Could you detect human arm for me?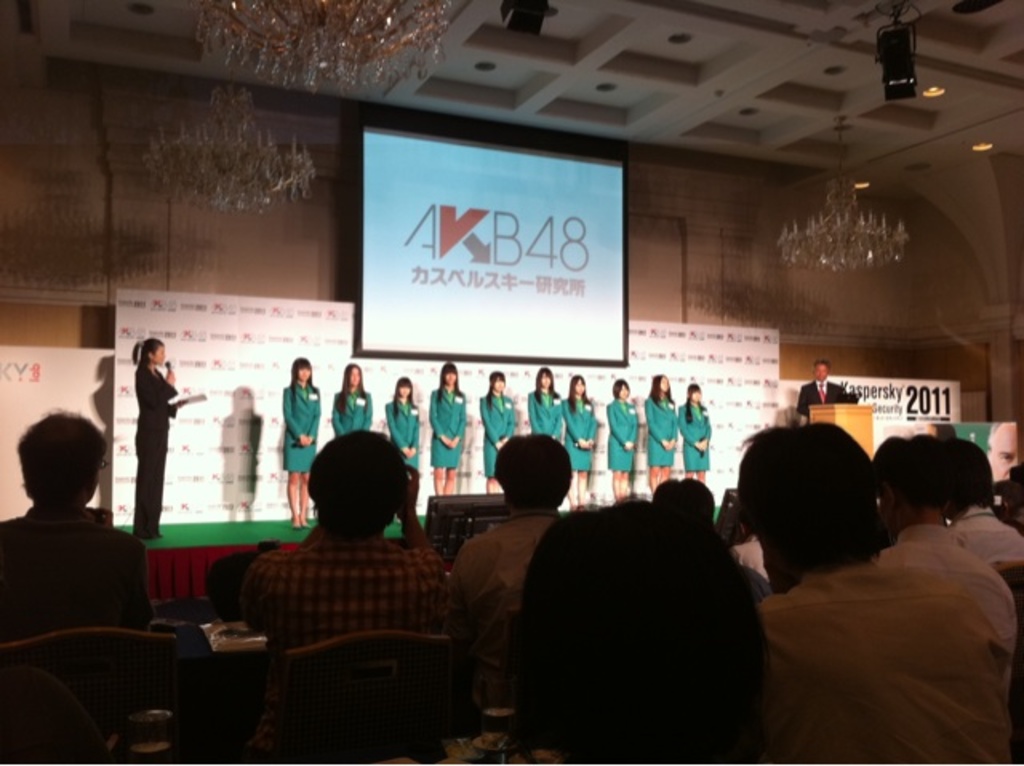
Detection result: 165,398,186,416.
